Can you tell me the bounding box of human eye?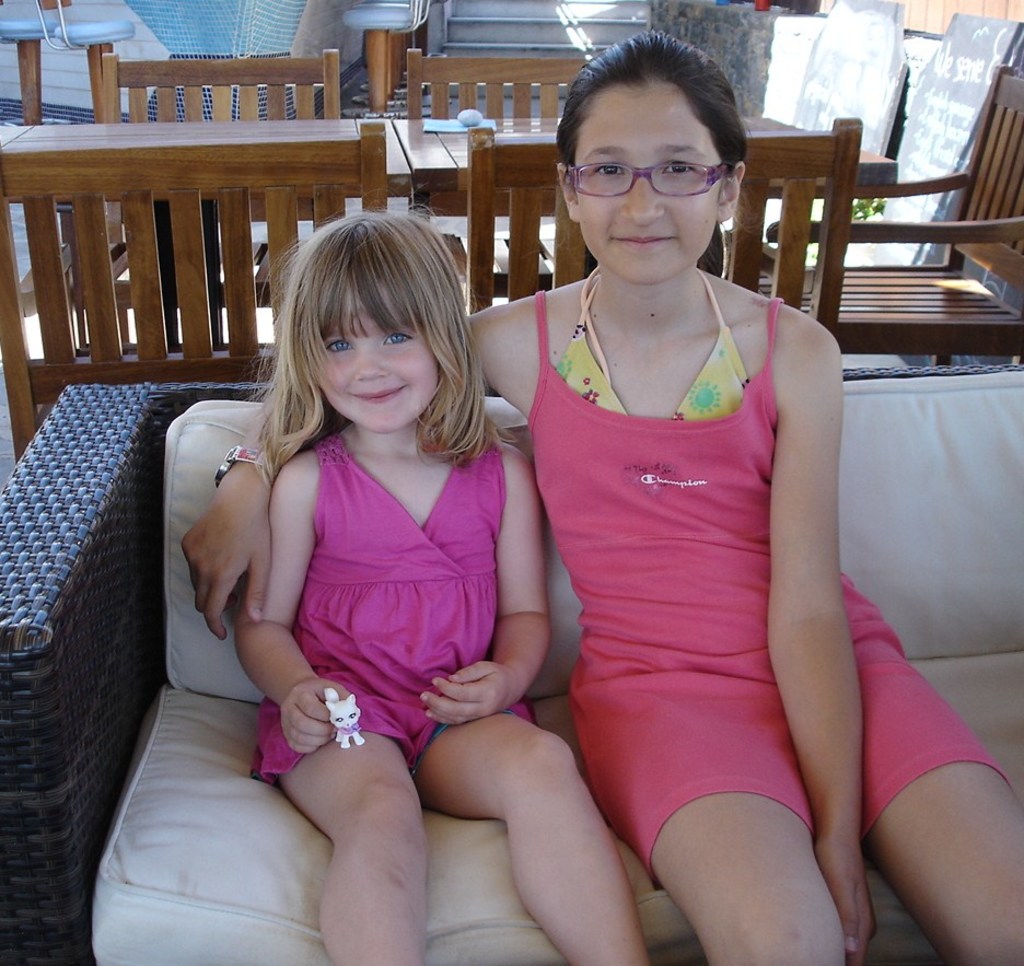
pyautogui.locateOnScreen(380, 327, 414, 352).
